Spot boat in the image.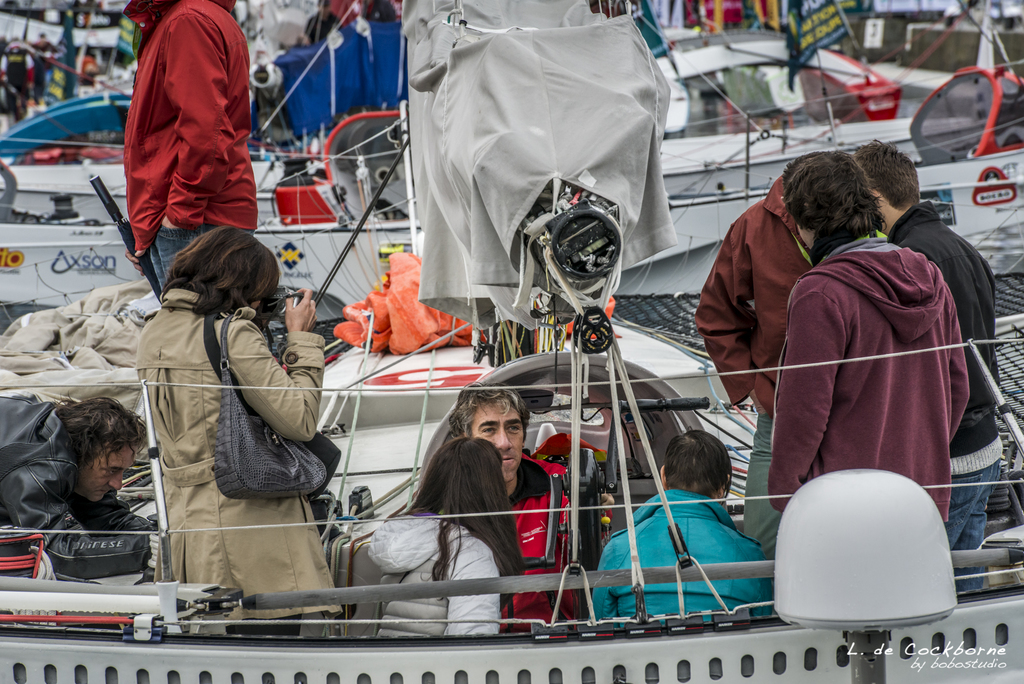
boat found at pyautogui.locateOnScreen(0, 0, 1023, 172).
